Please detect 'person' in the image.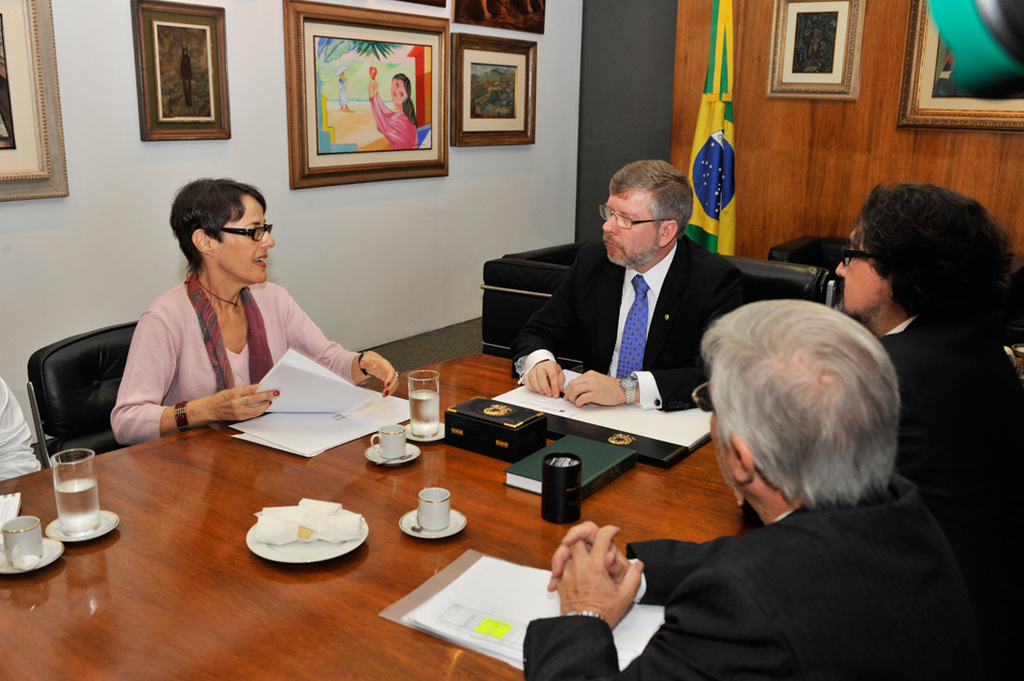
[left=522, top=295, right=995, bottom=680].
